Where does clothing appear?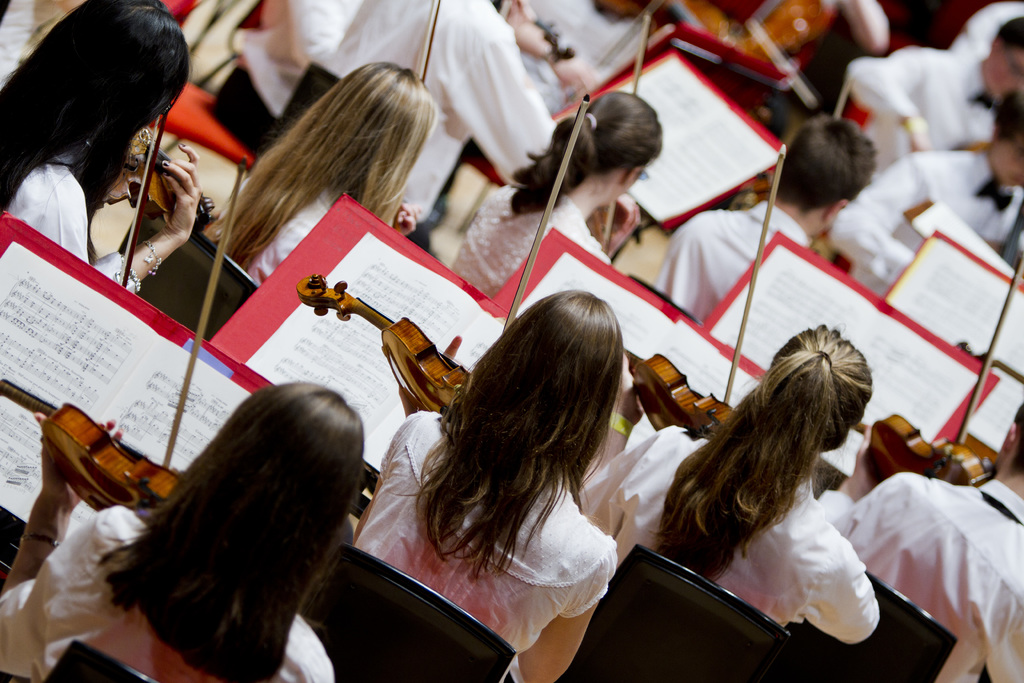
Appears at rect(232, 4, 366, 150).
